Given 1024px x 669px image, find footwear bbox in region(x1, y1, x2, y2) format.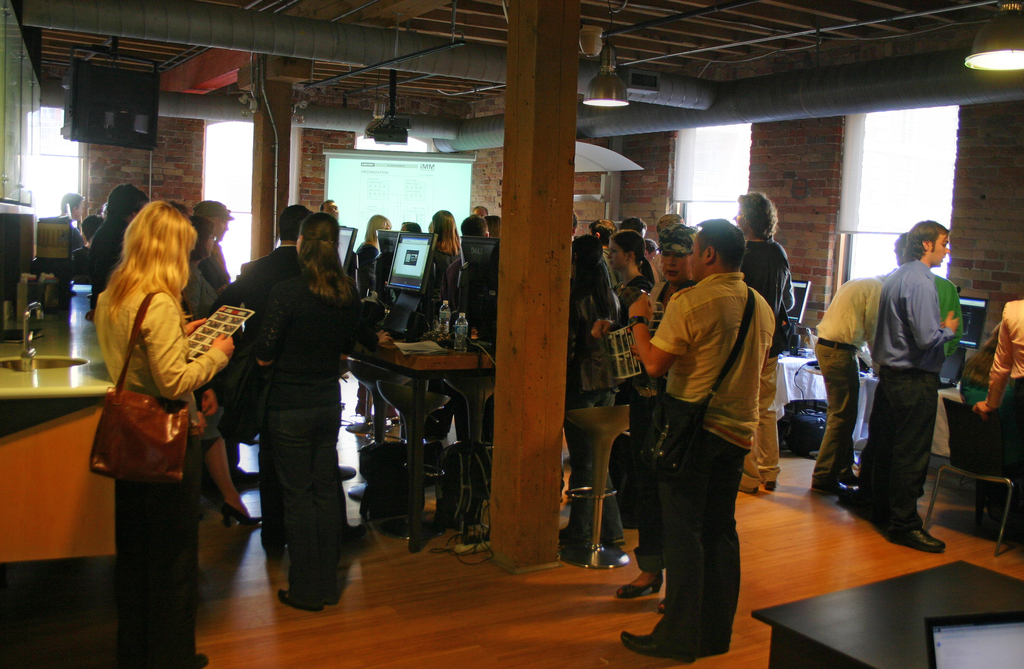
region(612, 566, 675, 597).
